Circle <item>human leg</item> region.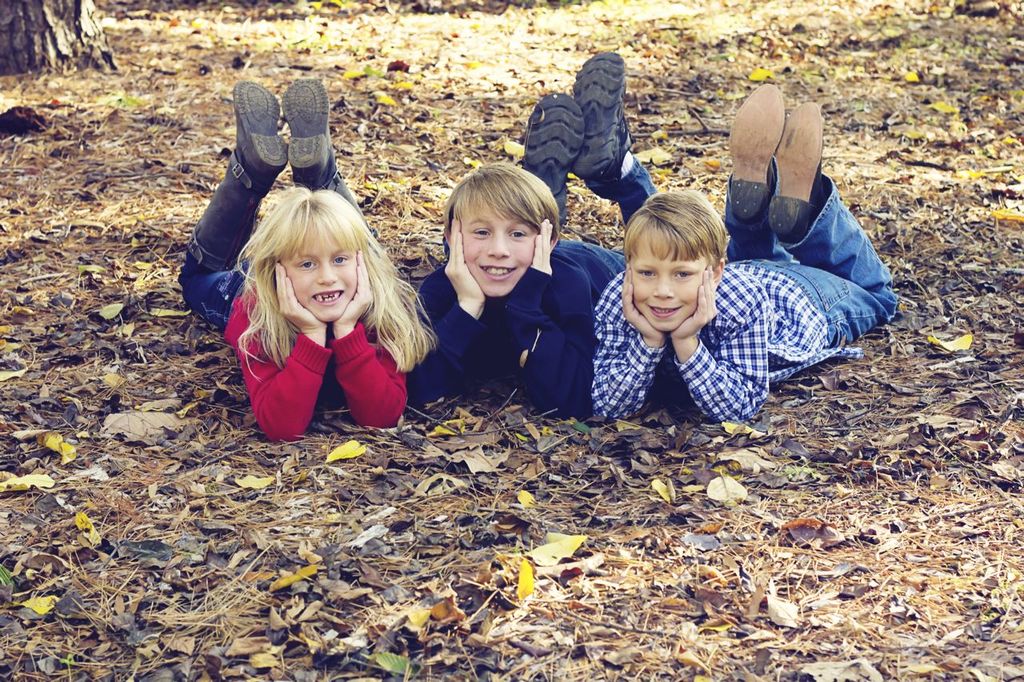
Region: bbox(766, 102, 896, 339).
